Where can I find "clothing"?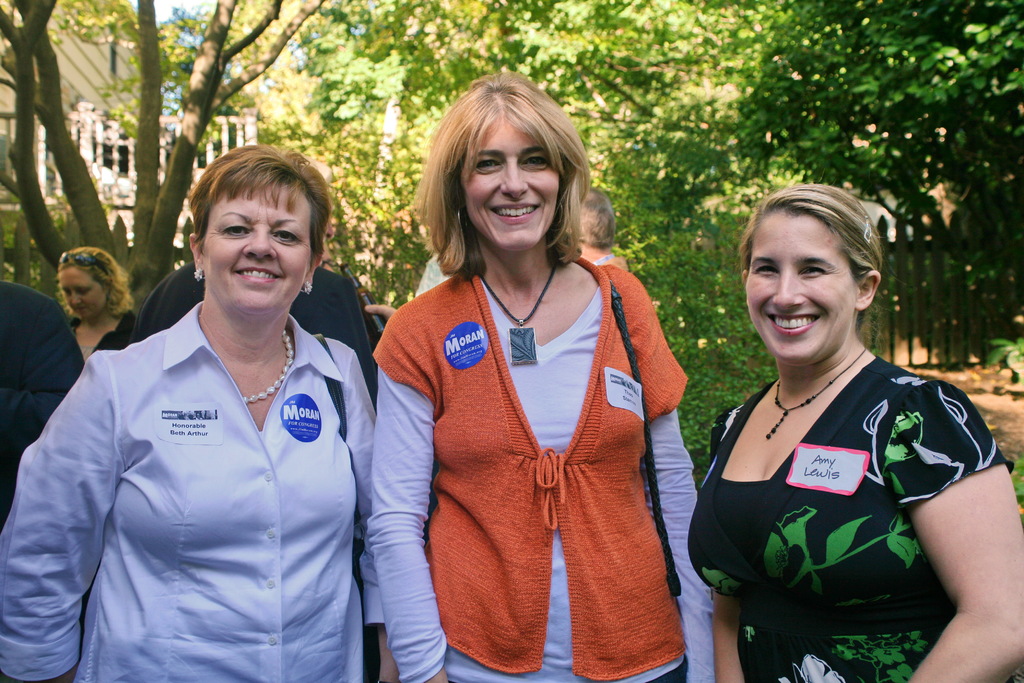
You can find it at region(23, 269, 382, 673).
